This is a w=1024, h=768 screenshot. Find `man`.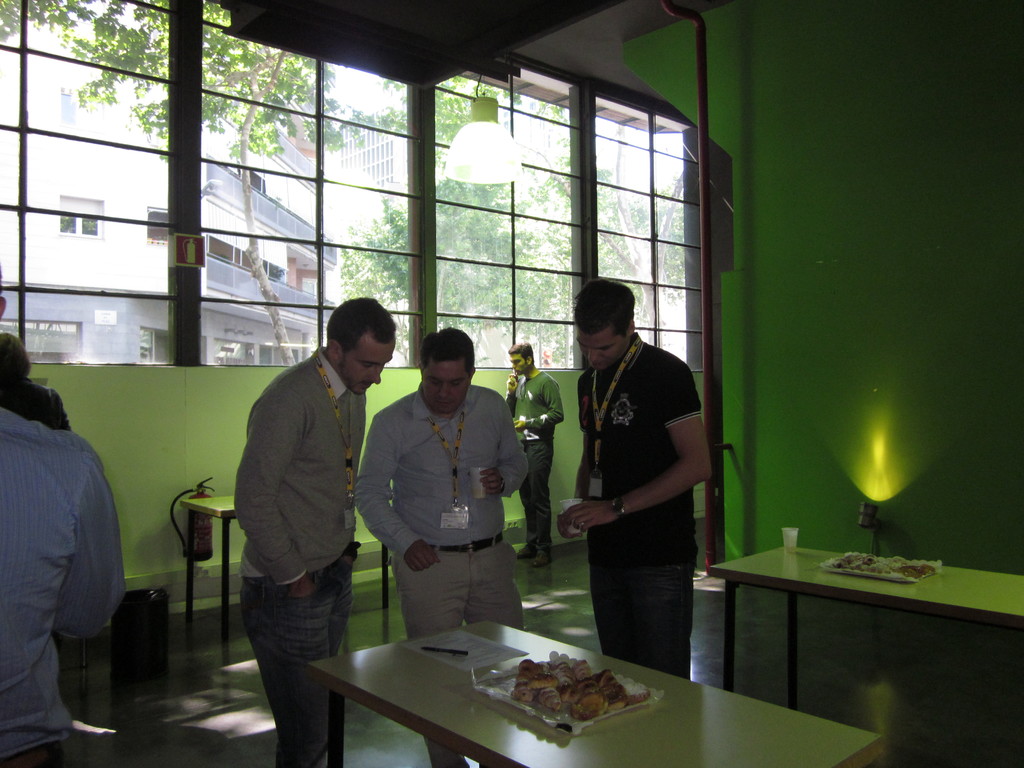
Bounding box: Rect(0, 367, 122, 767).
